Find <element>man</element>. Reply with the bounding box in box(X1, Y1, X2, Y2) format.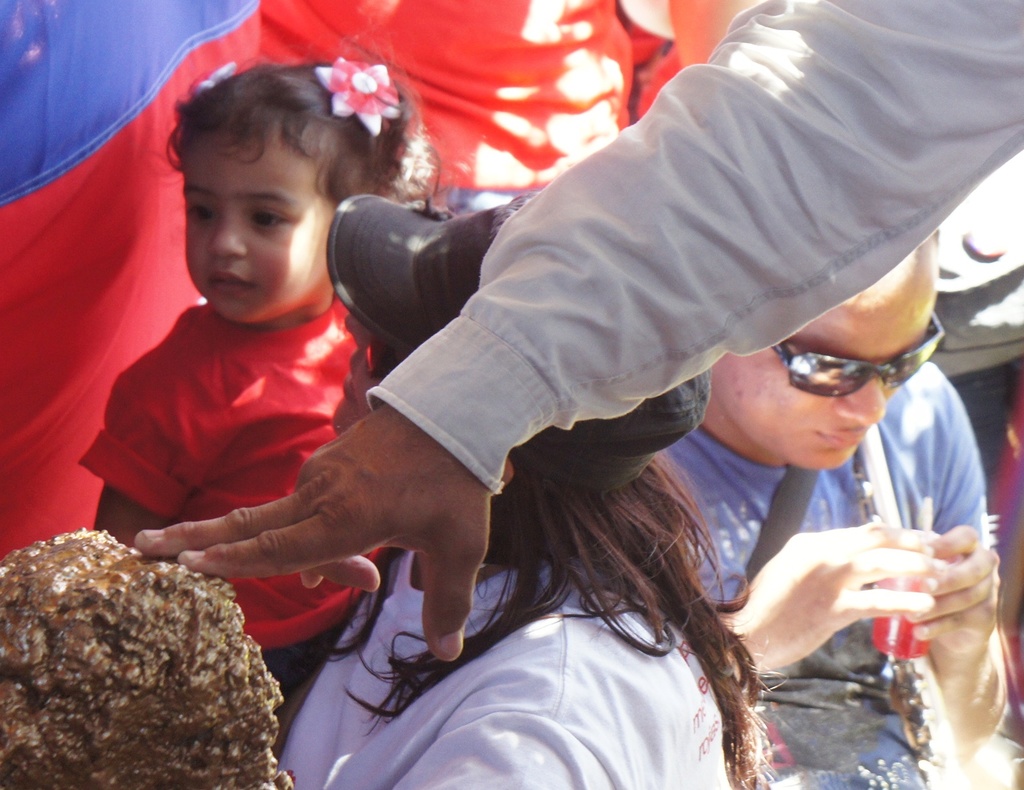
box(662, 228, 1007, 789).
